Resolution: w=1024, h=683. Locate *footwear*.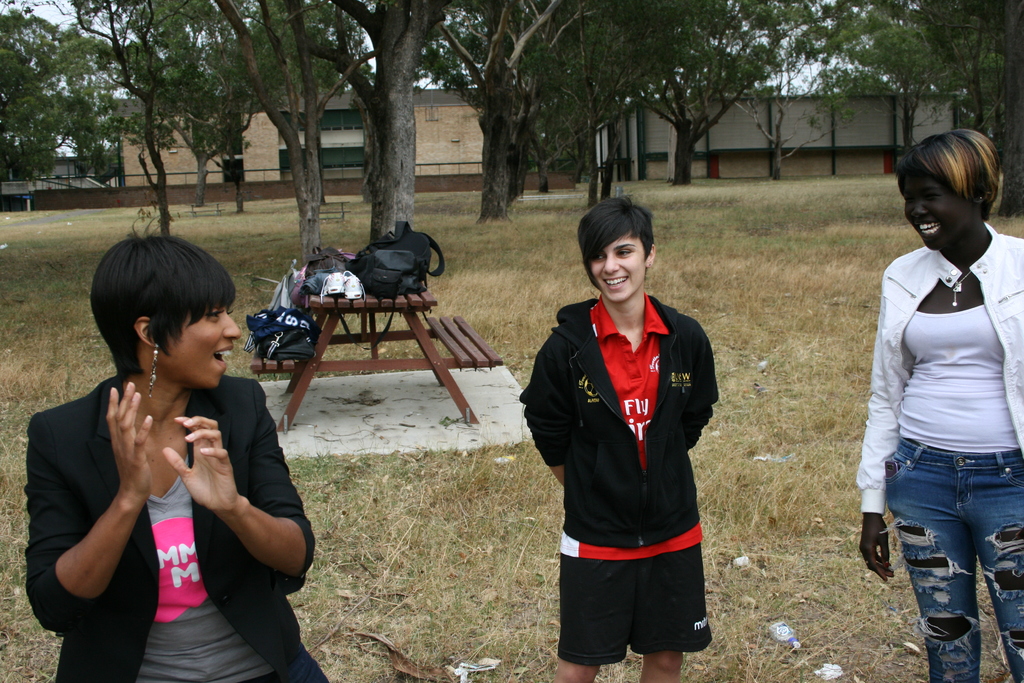
(320,270,342,303).
